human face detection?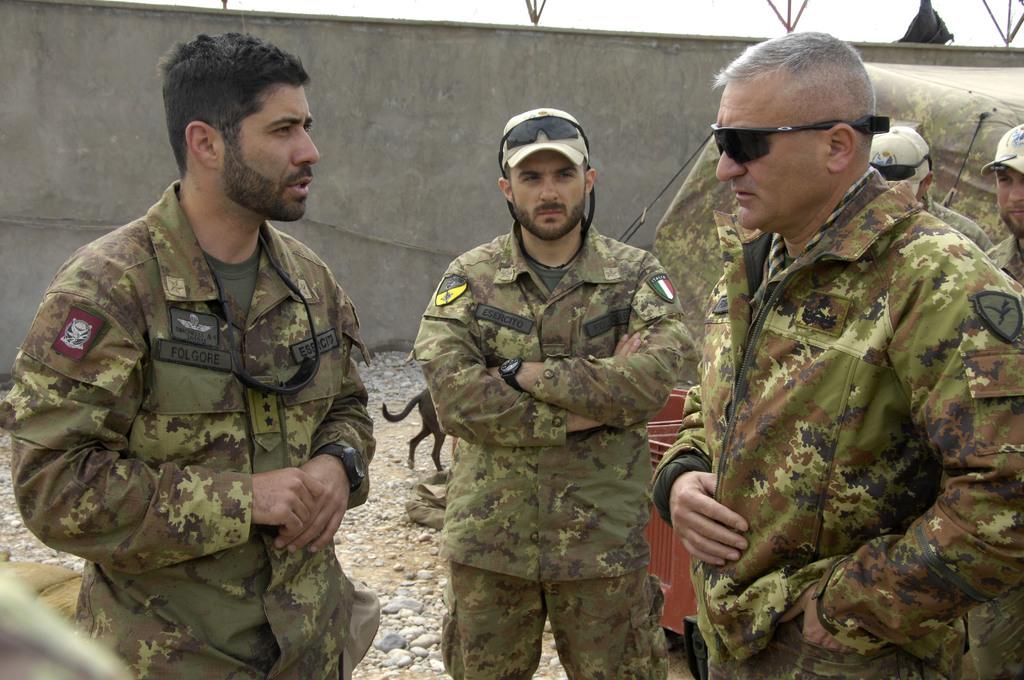
<region>513, 152, 587, 241</region>
